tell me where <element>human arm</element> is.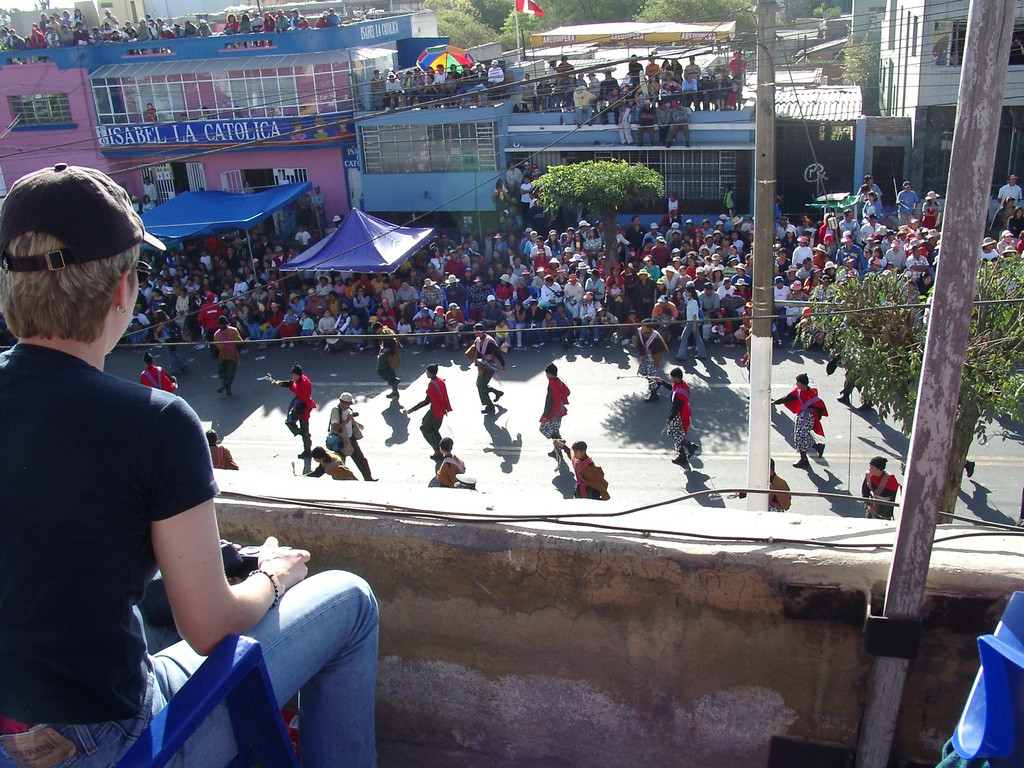
<element>human arm</element> is at <bbox>461, 343, 476, 363</bbox>.
